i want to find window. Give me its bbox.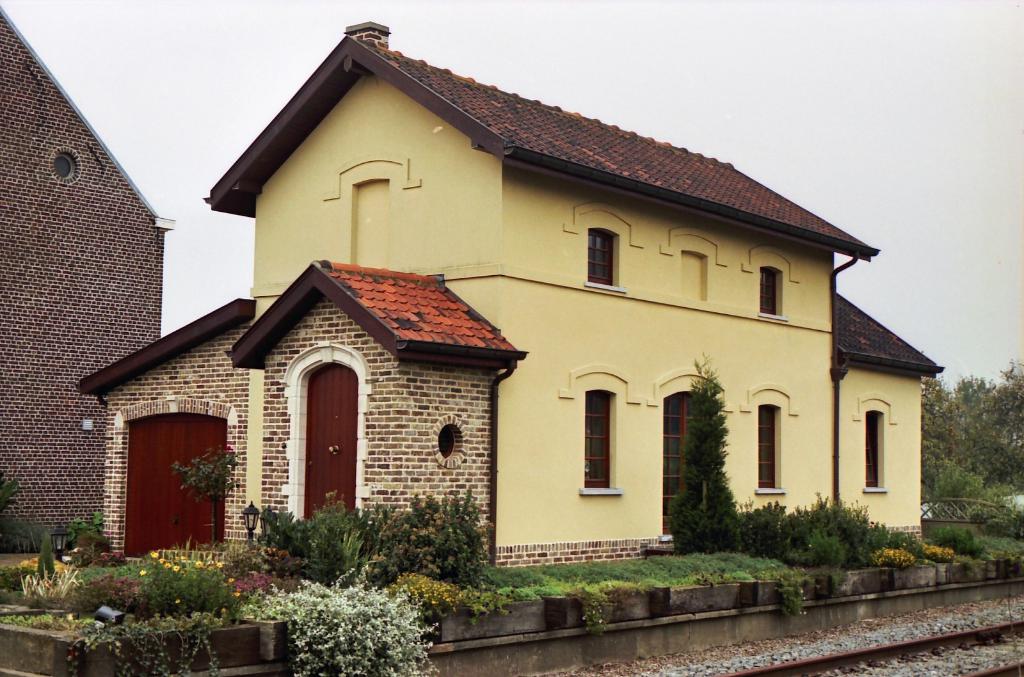
select_region(582, 381, 620, 490).
